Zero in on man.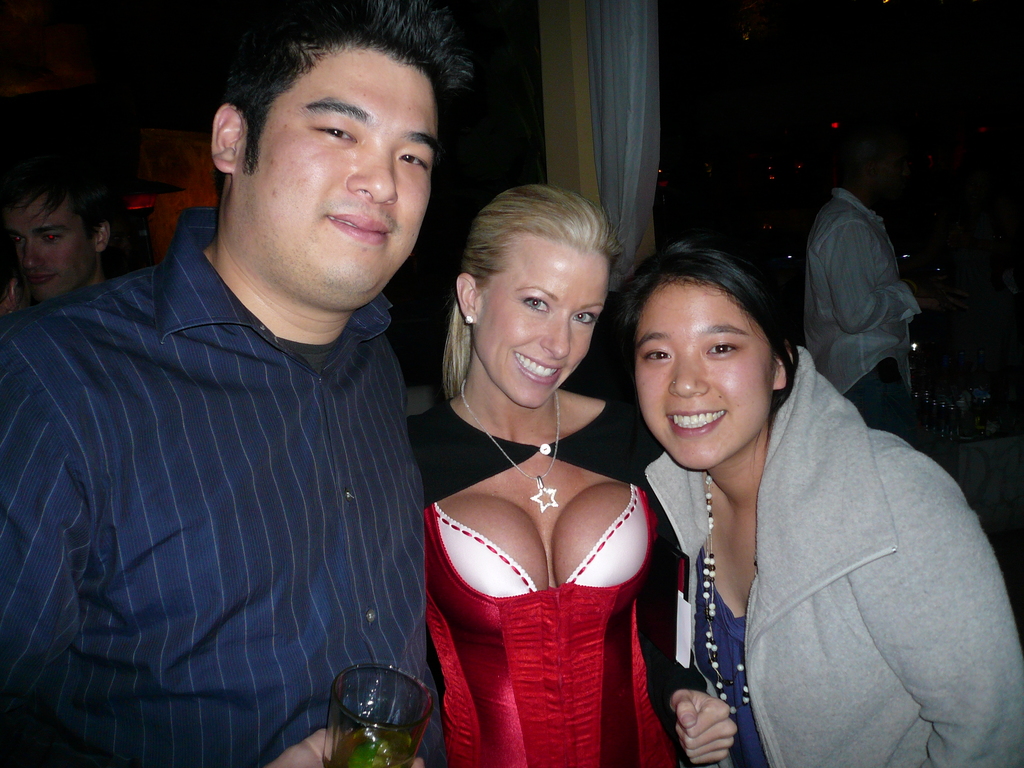
Zeroed in: bbox=[0, 0, 483, 767].
